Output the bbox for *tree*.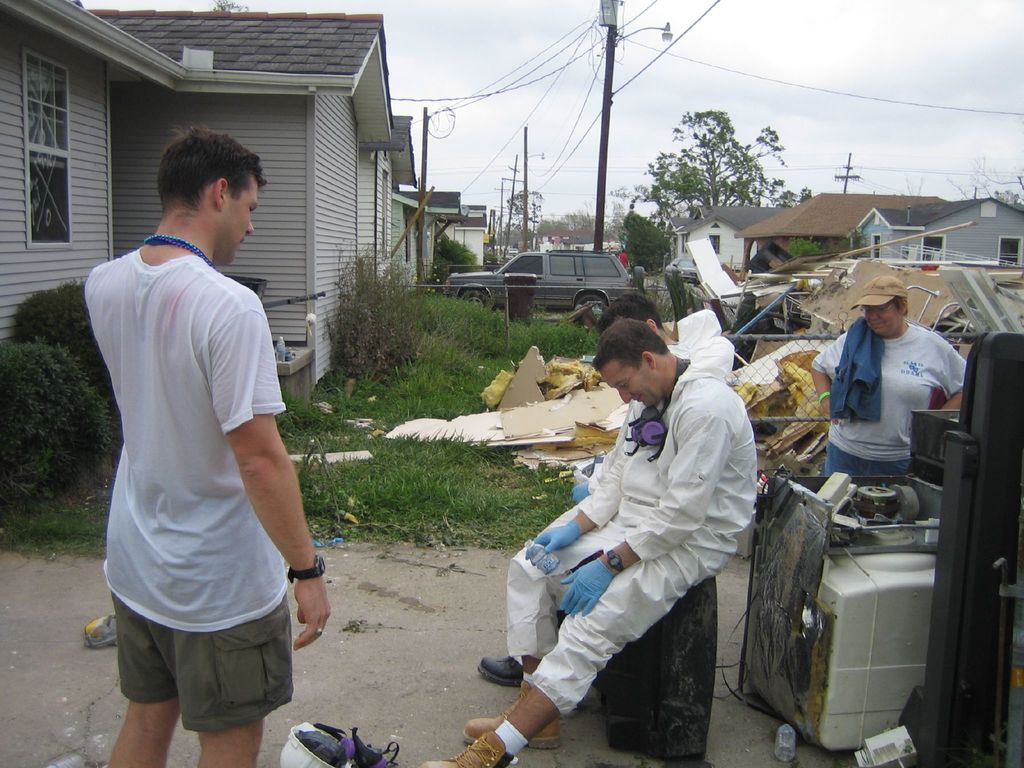
[997,186,1023,212].
